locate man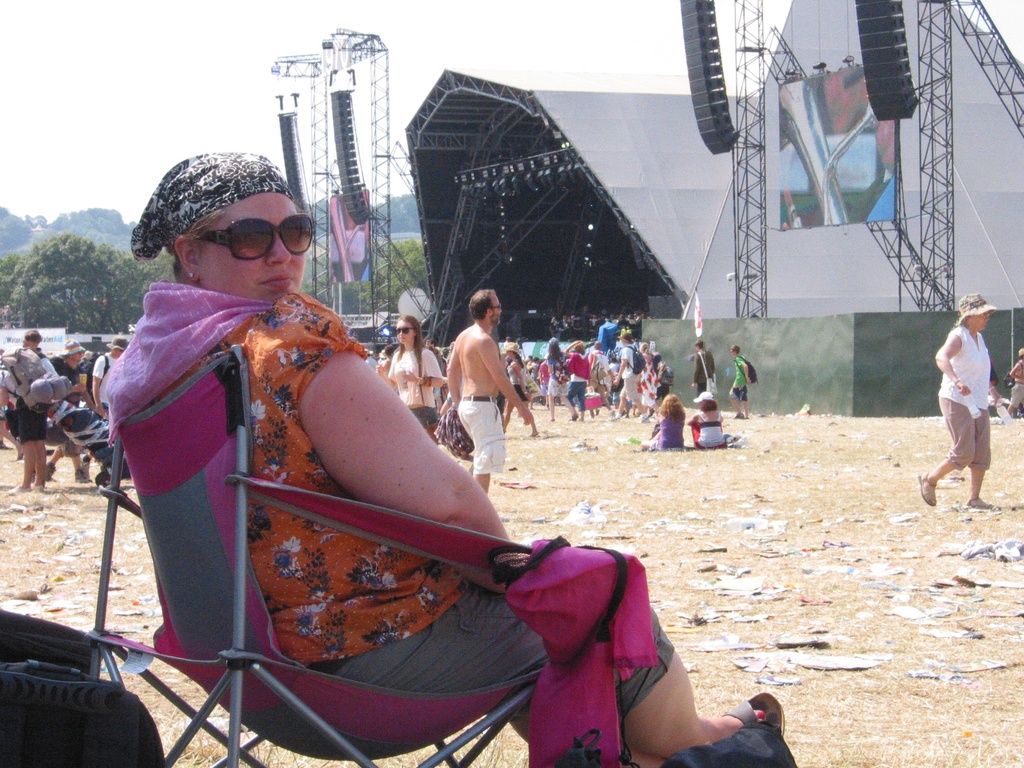
x1=50, y1=337, x2=88, y2=484
